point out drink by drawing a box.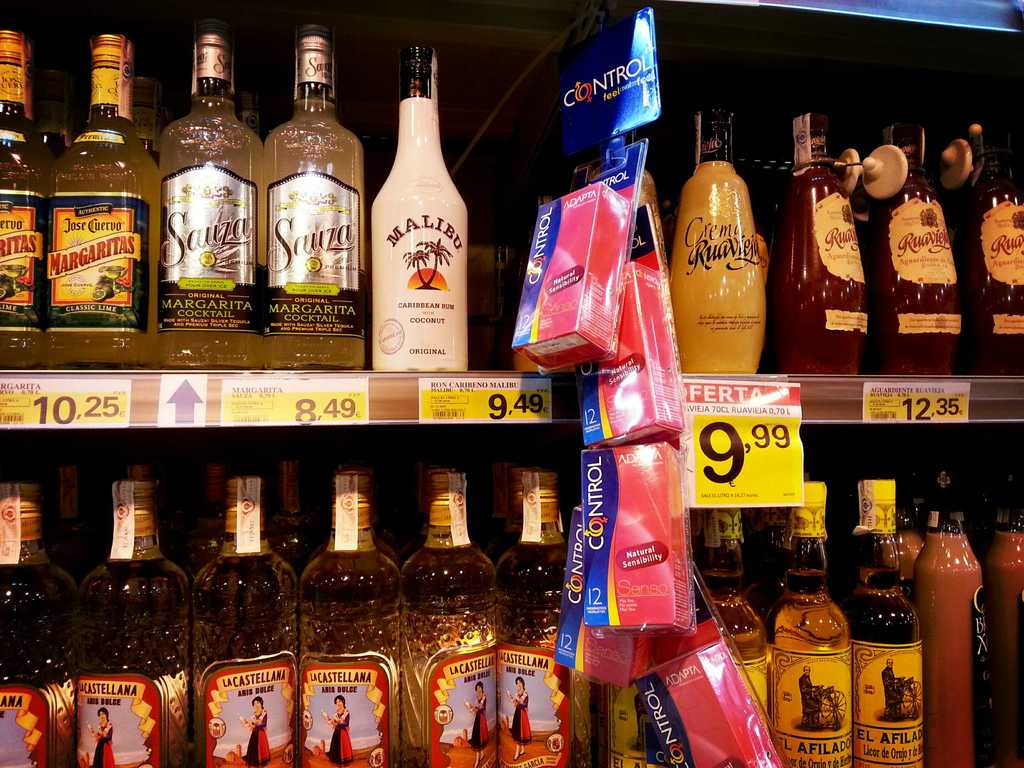
pyautogui.locateOnScreen(900, 497, 993, 767).
